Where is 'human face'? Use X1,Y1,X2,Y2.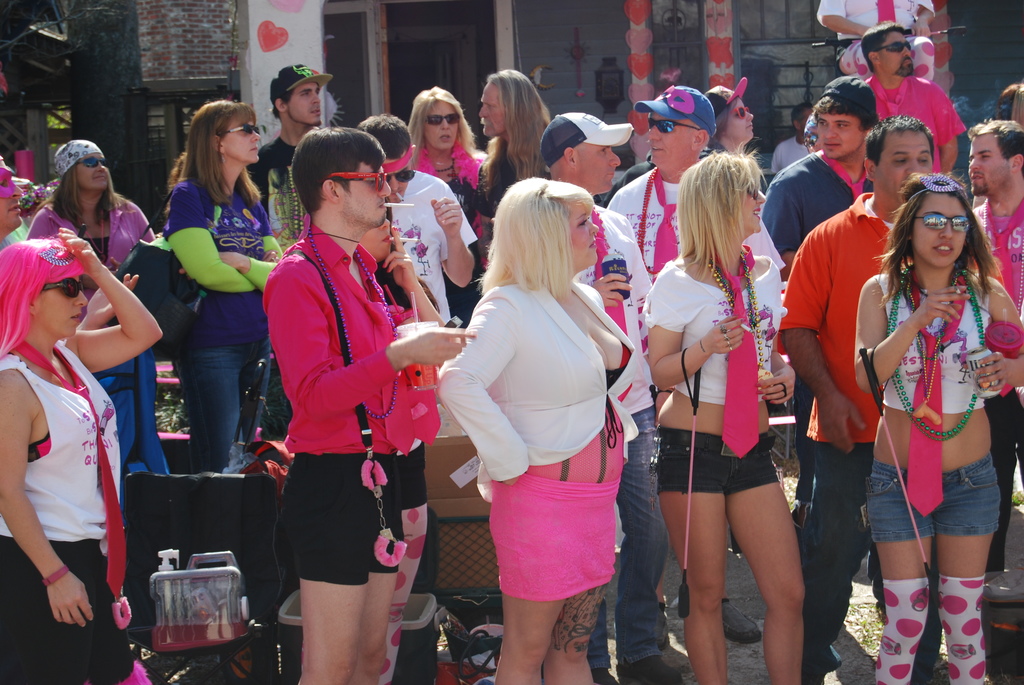
720,97,754,139.
